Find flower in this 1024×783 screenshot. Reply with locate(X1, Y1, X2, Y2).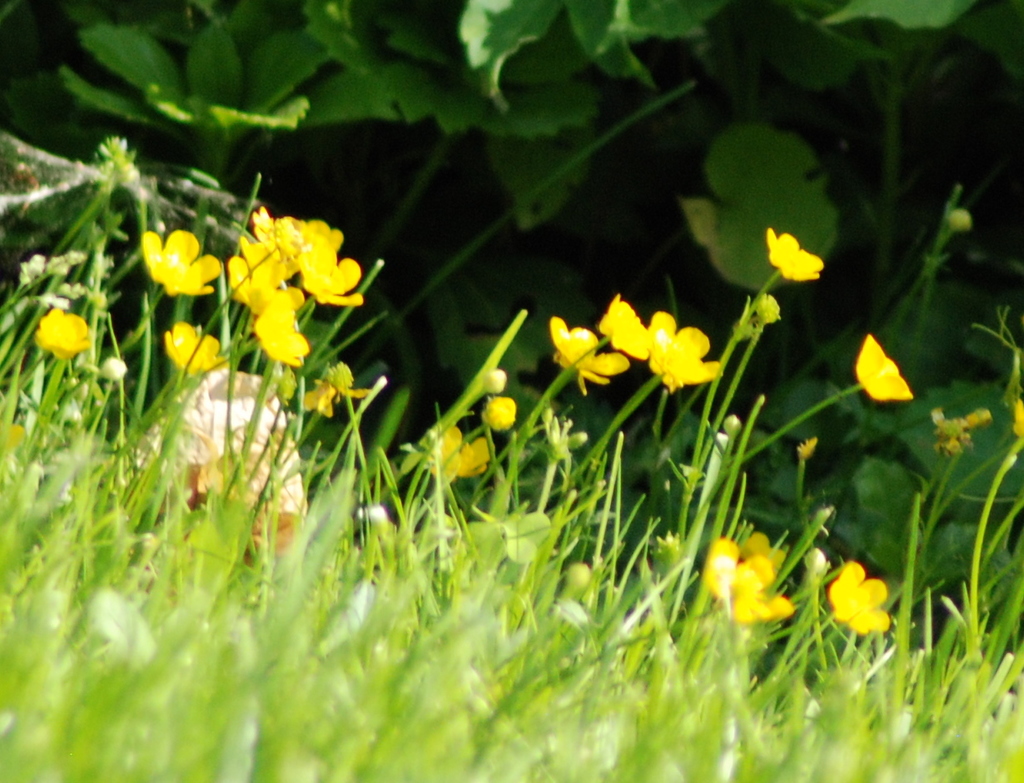
locate(599, 292, 651, 349).
